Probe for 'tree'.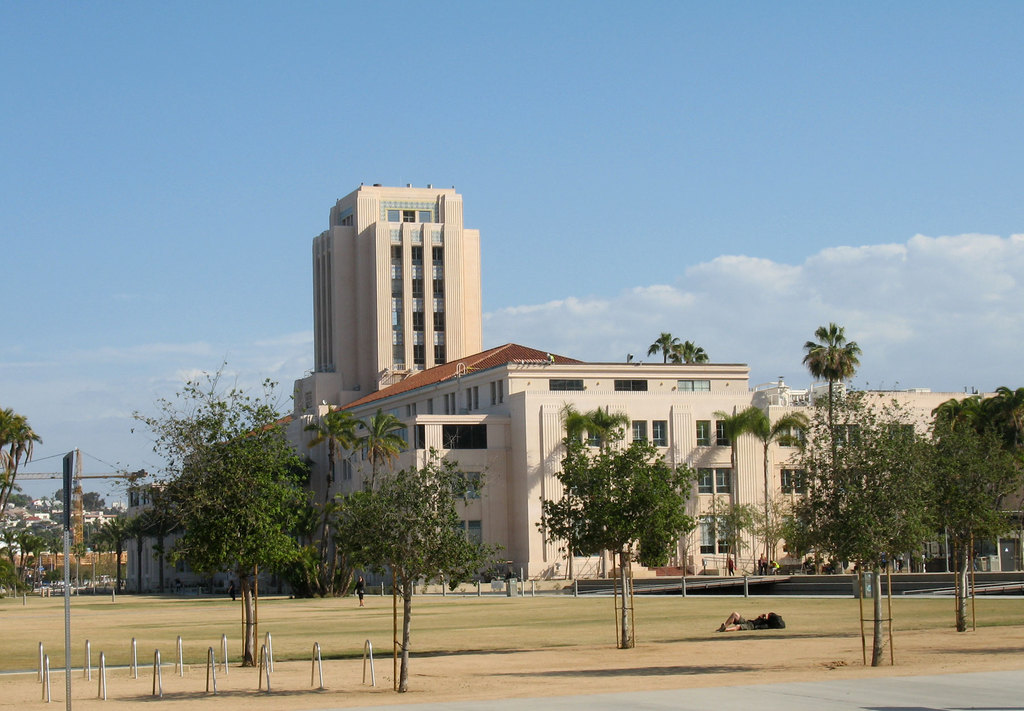
Probe result: Rect(0, 517, 117, 605).
